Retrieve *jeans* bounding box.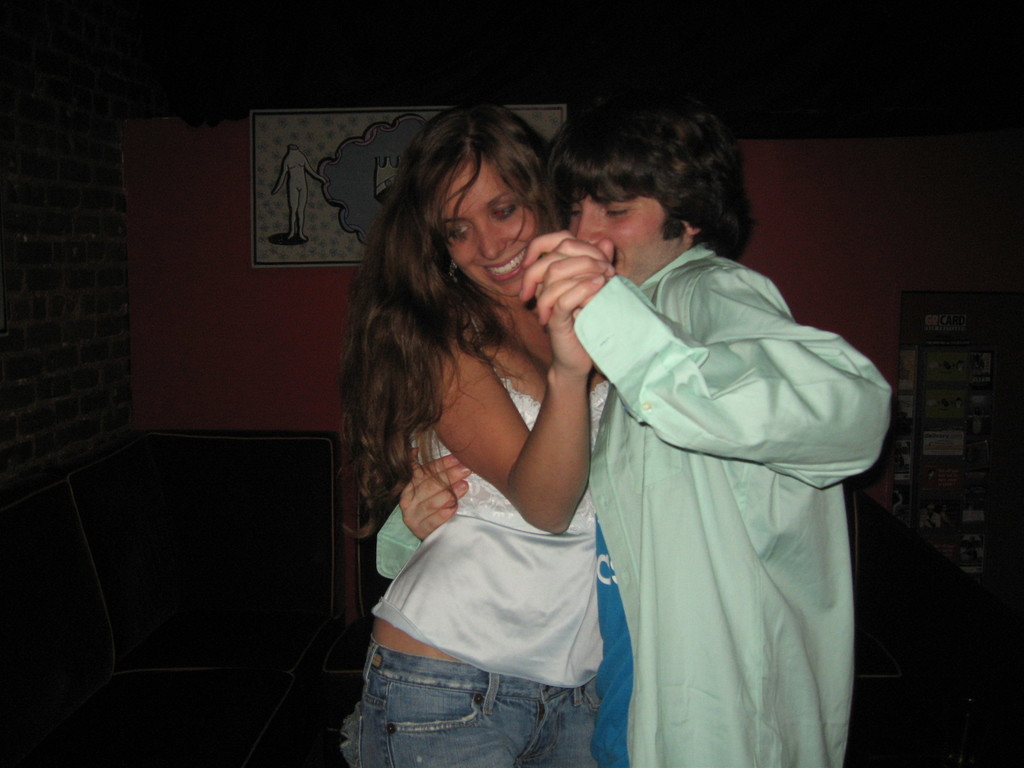
Bounding box: [339,635,599,766].
